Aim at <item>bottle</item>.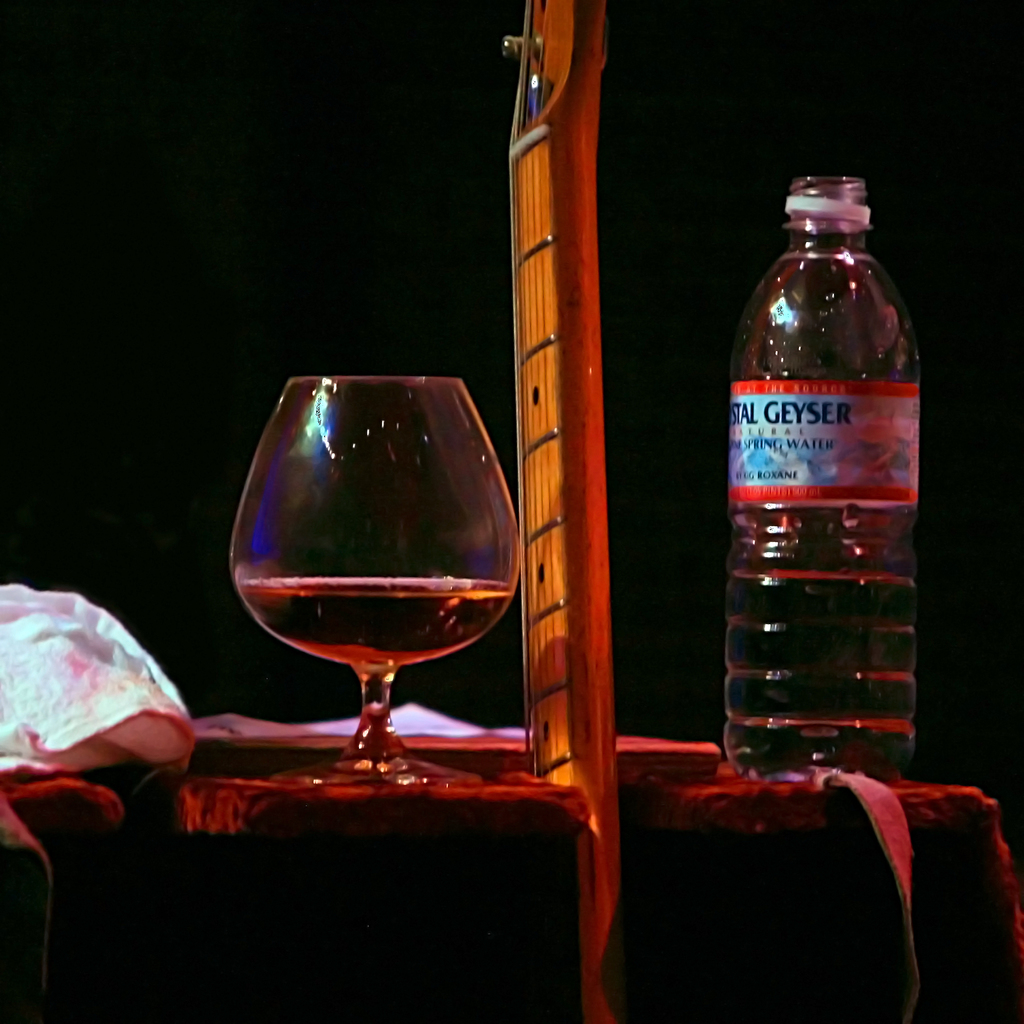
Aimed at crop(715, 152, 940, 800).
